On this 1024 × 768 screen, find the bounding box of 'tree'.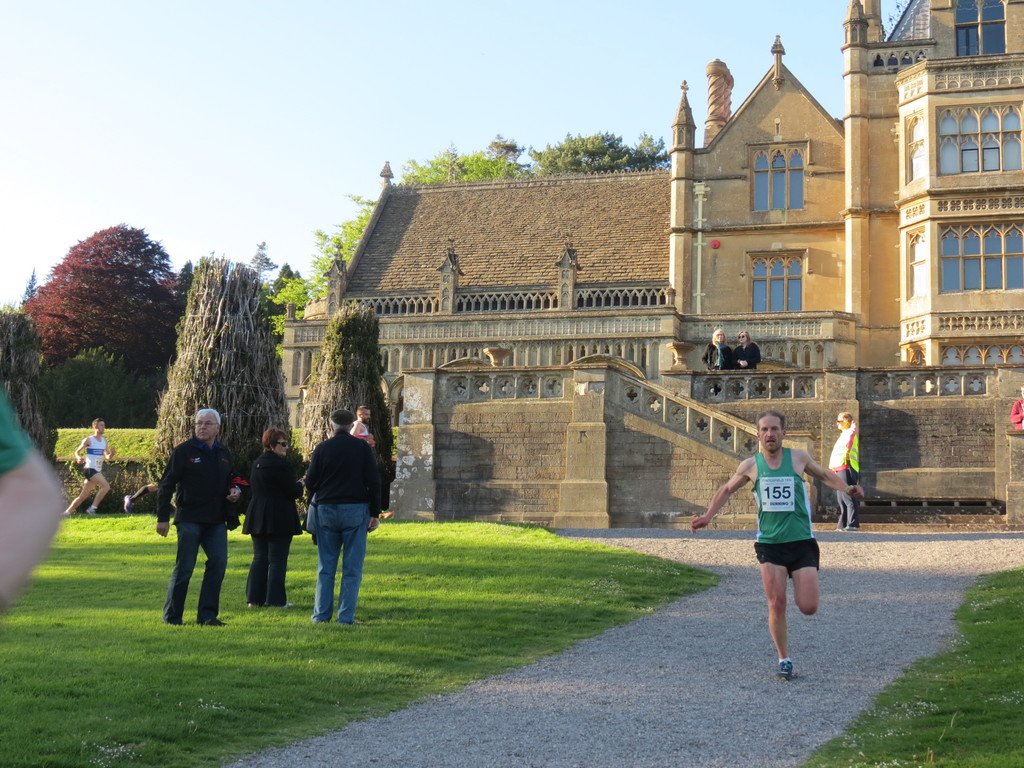
Bounding box: box=[32, 338, 173, 433].
